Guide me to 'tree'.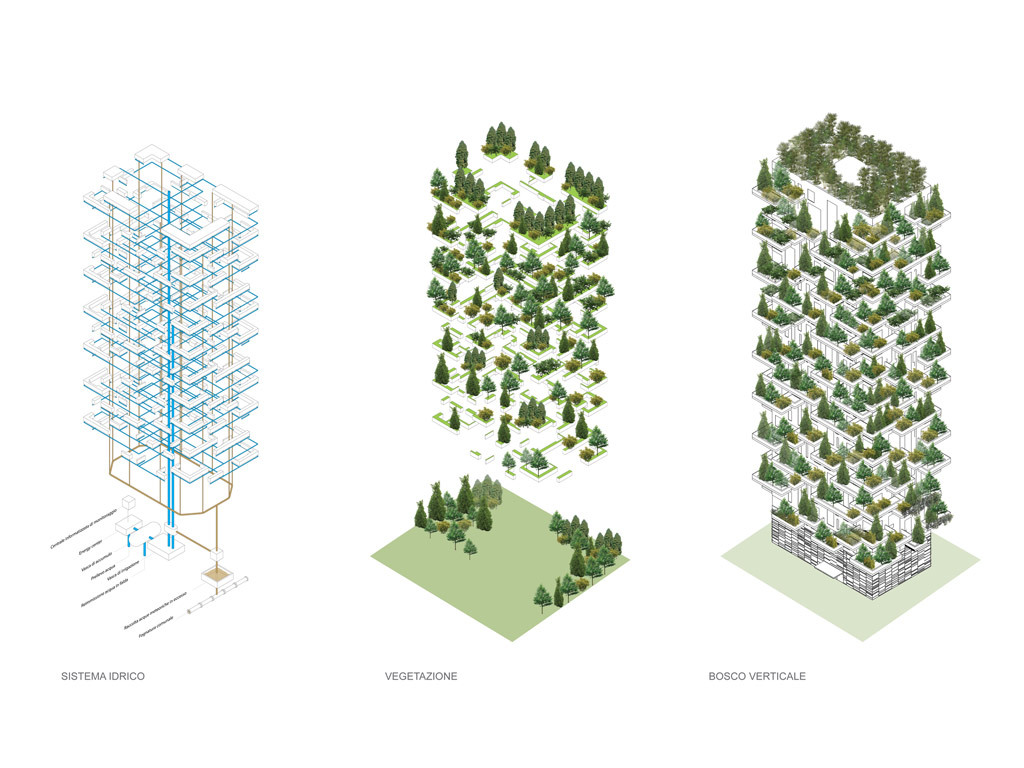
Guidance: bbox=[527, 302, 548, 352].
